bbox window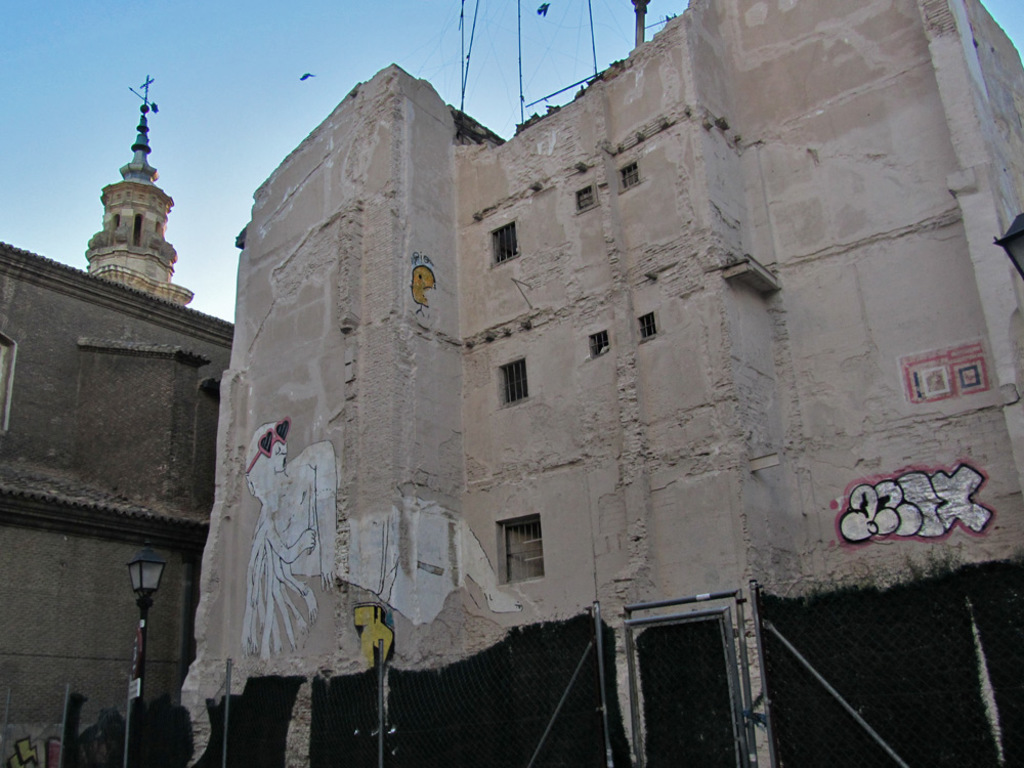
<region>570, 180, 600, 215</region>
